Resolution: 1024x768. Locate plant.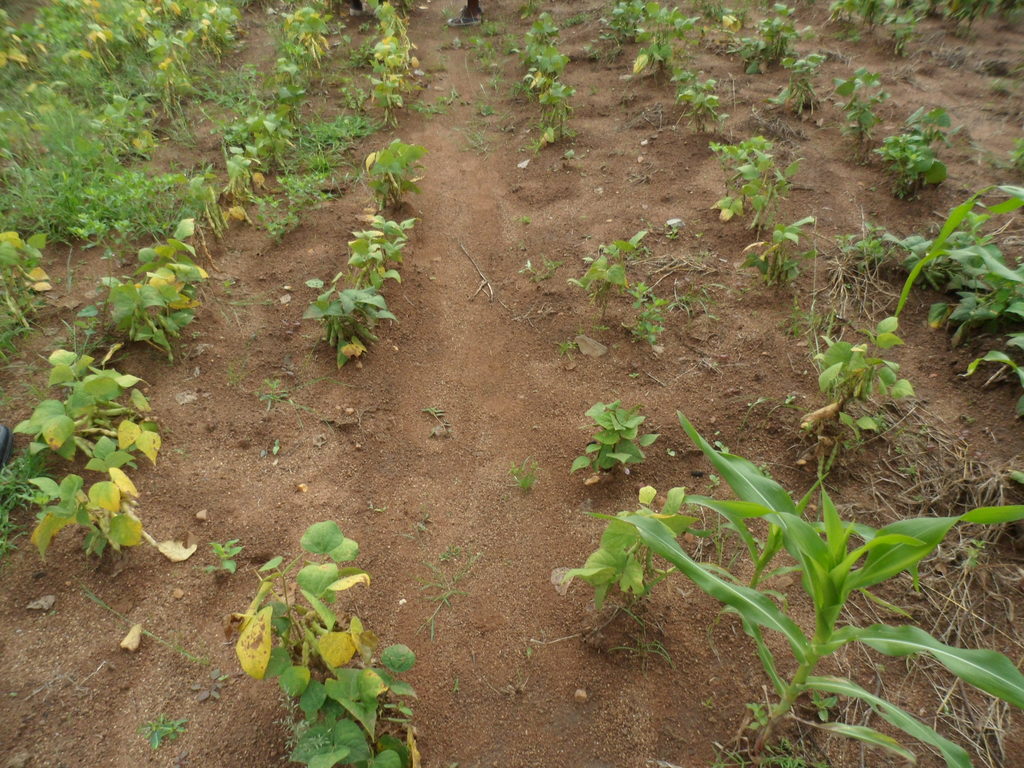
bbox=(470, 33, 488, 56).
